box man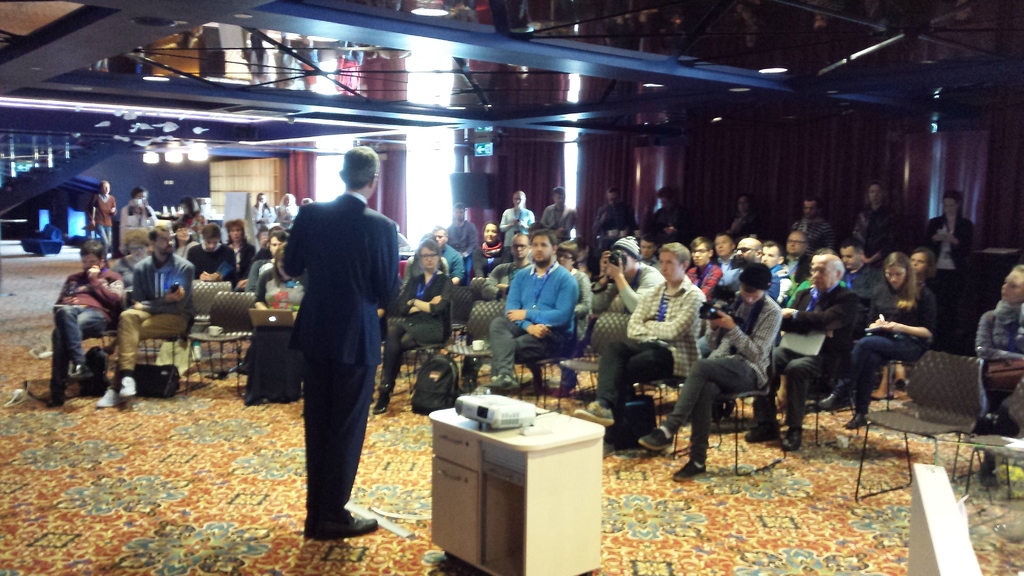
region(93, 228, 198, 403)
